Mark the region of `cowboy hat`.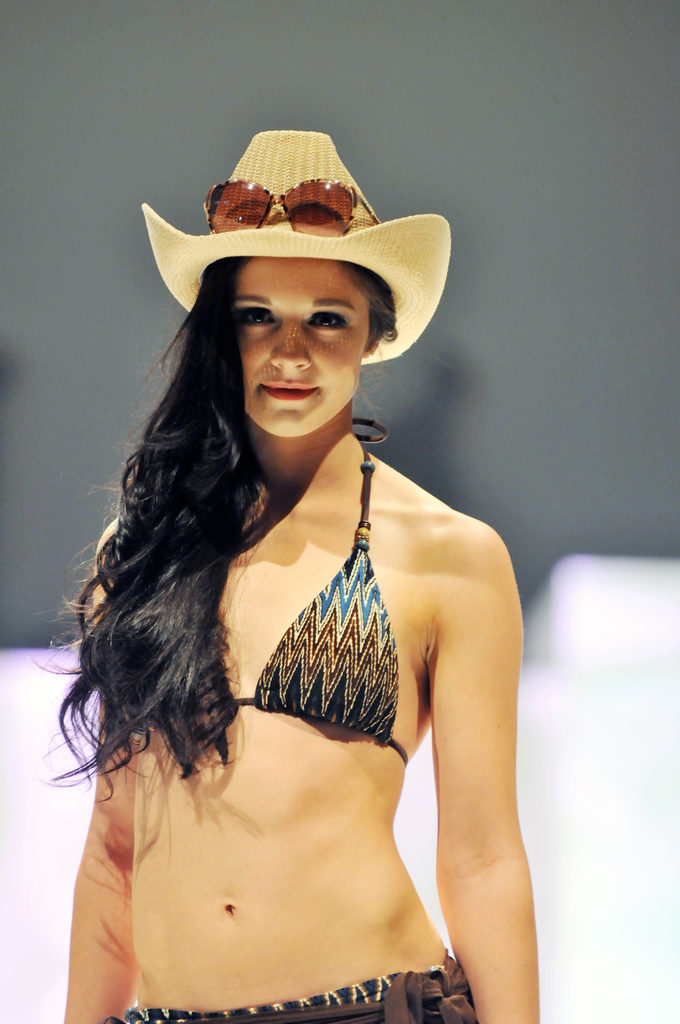
Region: region(145, 129, 416, 317).
